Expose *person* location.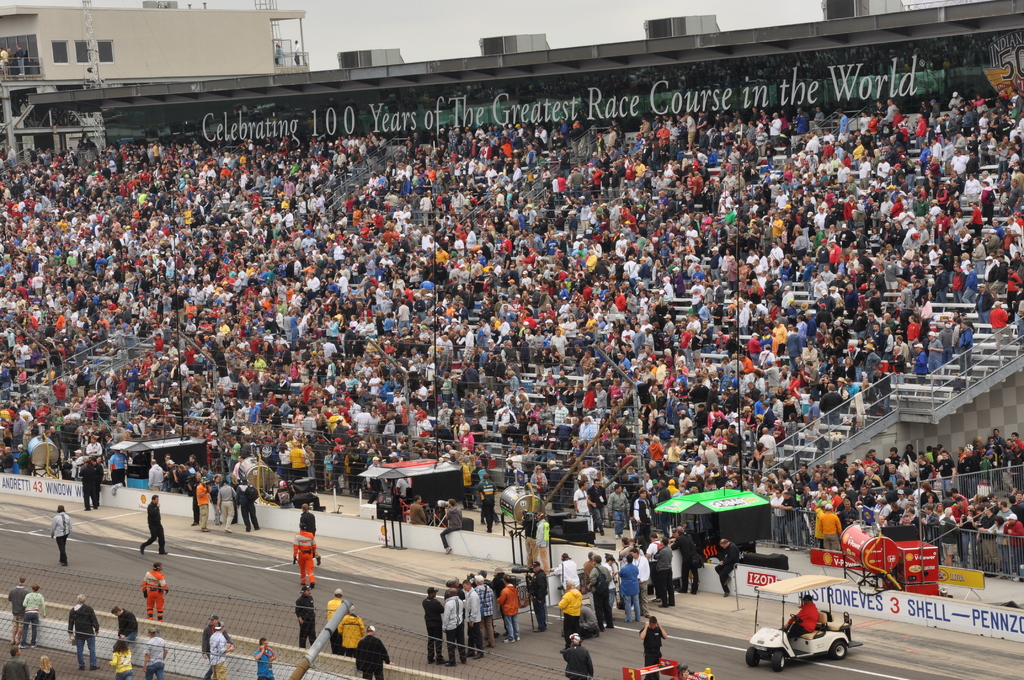
Exposed at BBox(34, 652, 56, 679).
